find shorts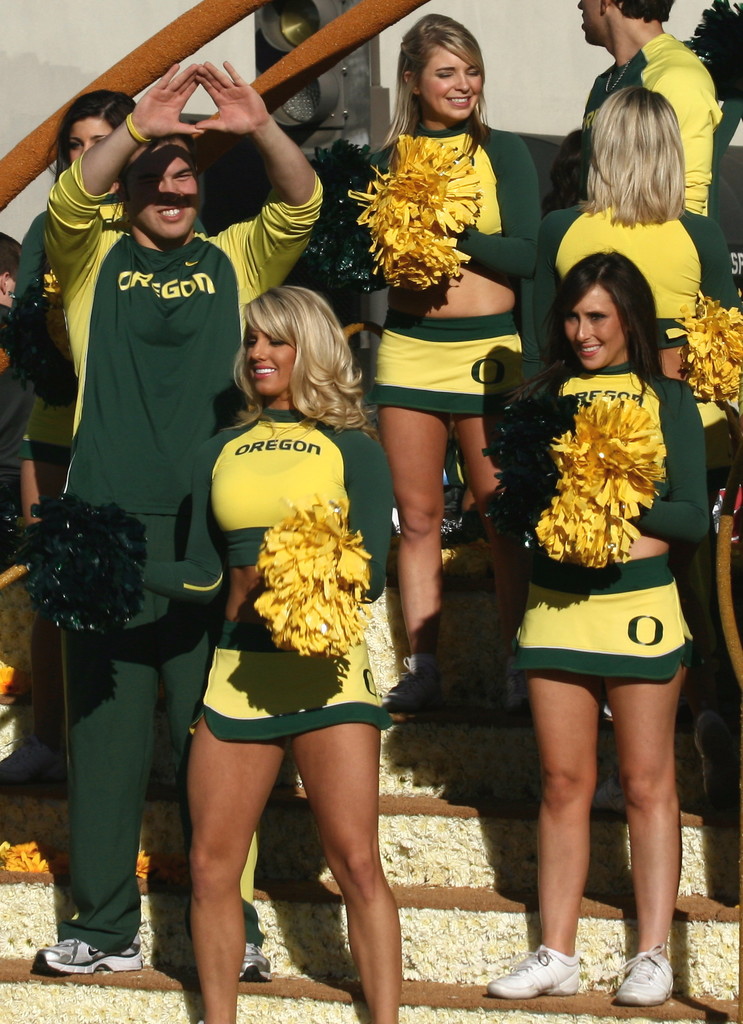
<region>374, 307, 519, 413</region>
